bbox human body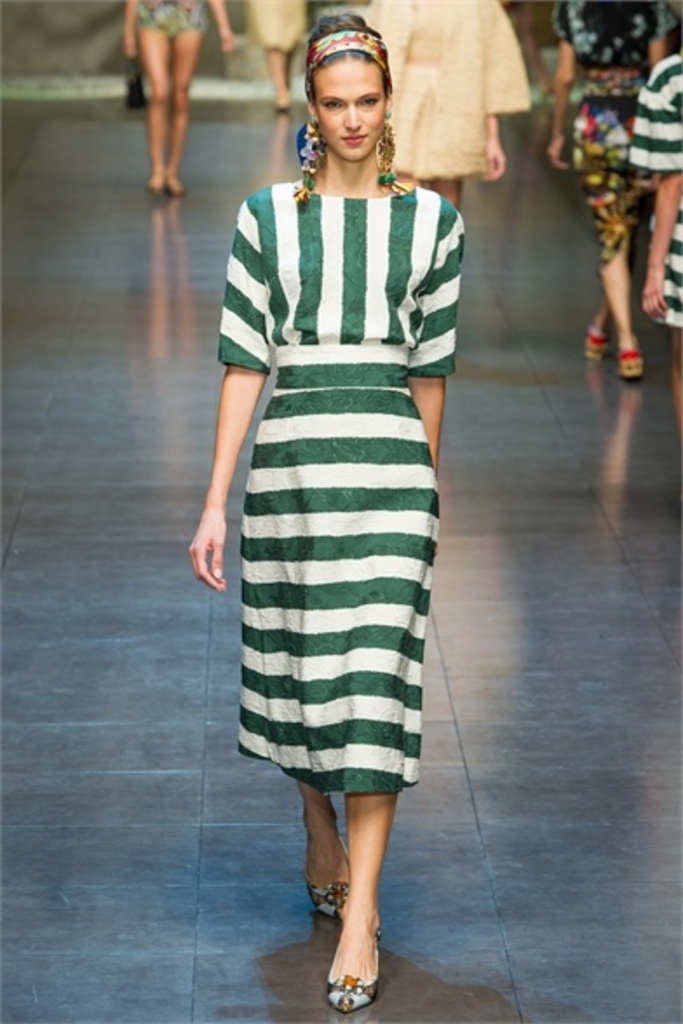
crop(544, 0, 681, 376)
